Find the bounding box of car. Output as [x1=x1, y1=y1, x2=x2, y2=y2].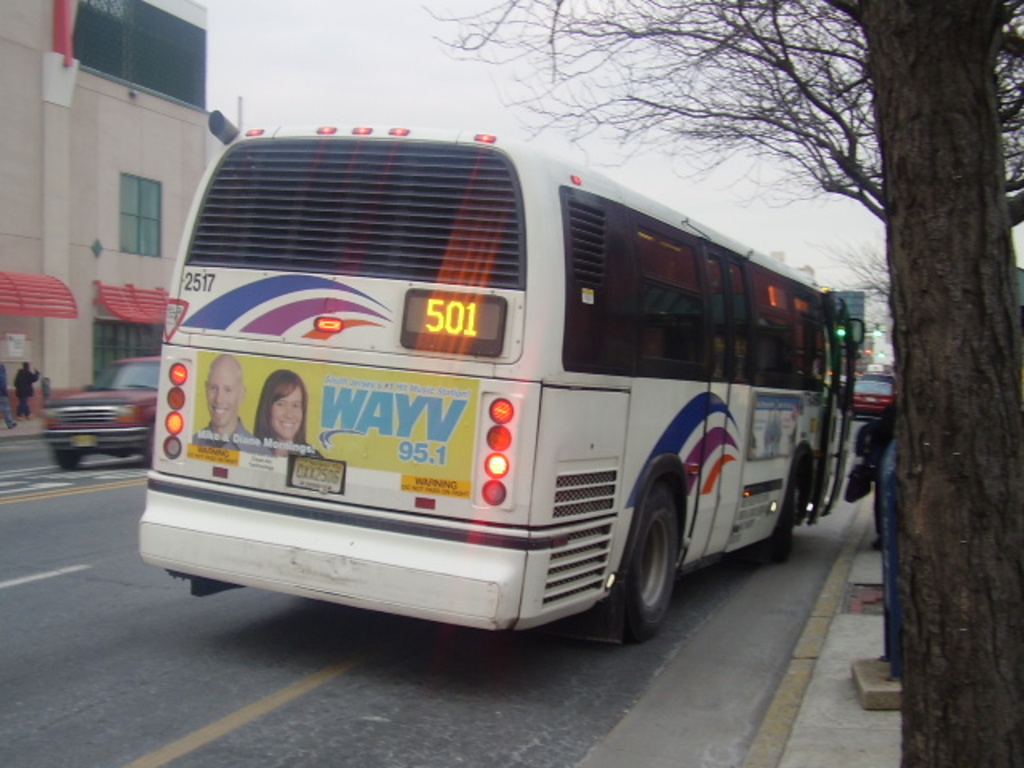
[x1=853, y1=378, x2=893, y2=413].
